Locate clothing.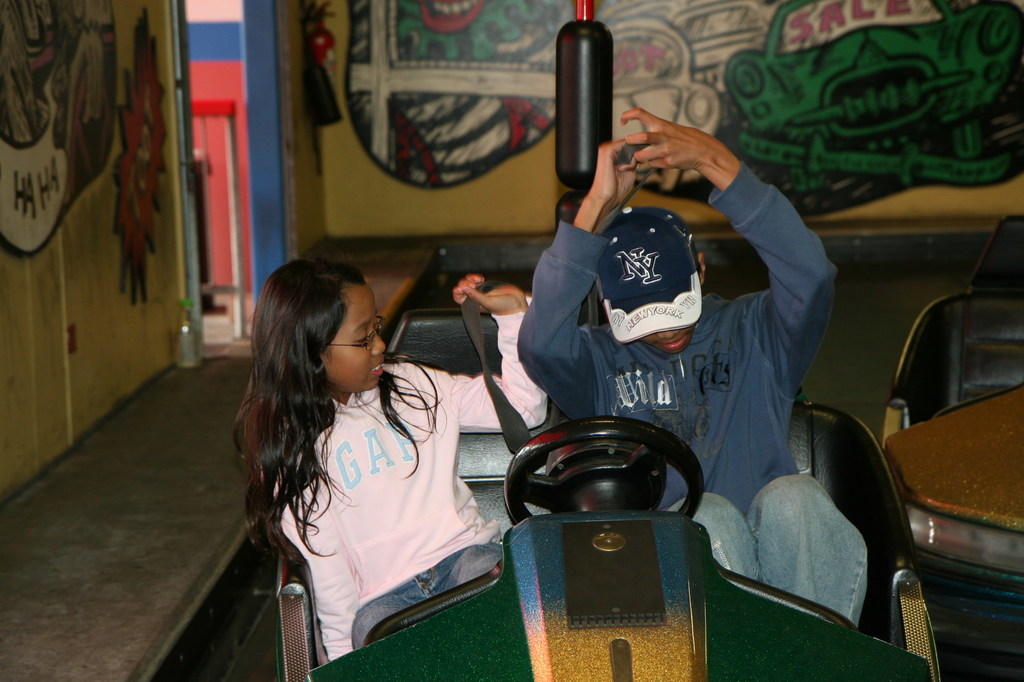
Bounding box: region(230, 301, 514, 654).
